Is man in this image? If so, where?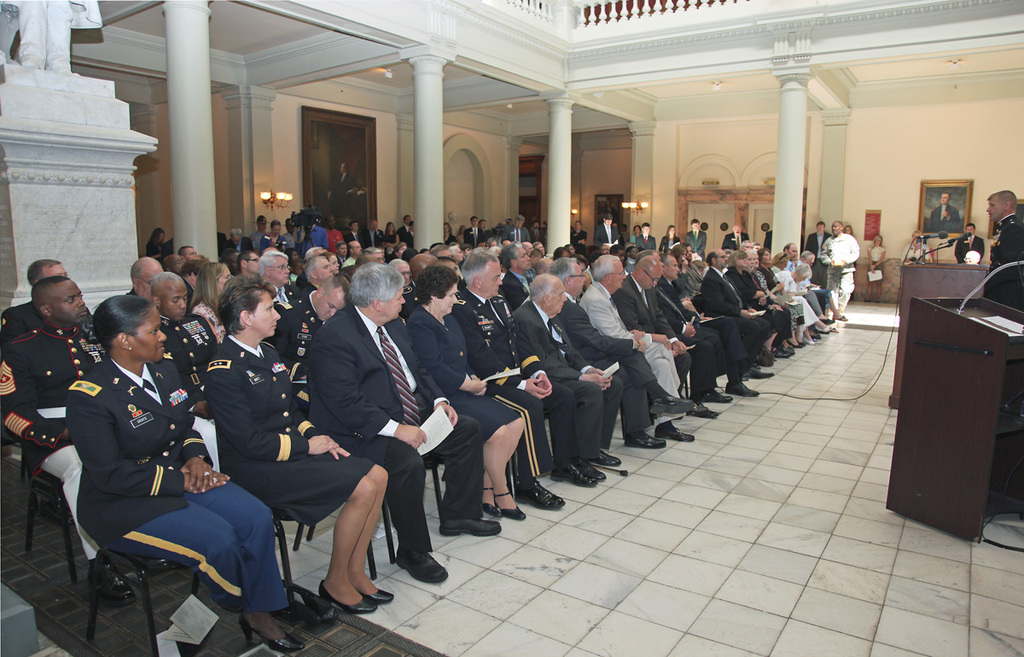
Yes, at 236:250:260:281.
